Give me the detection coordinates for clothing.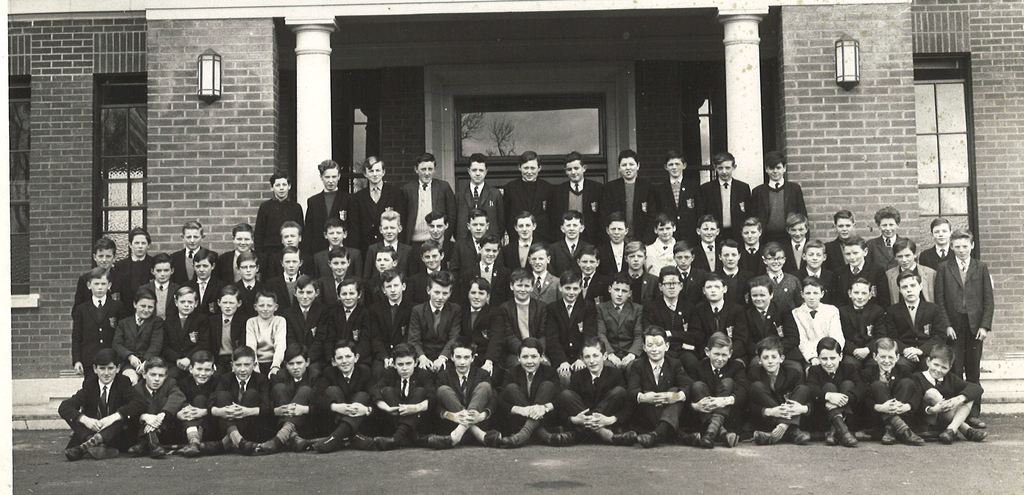
(873, 299, 959, 351).
